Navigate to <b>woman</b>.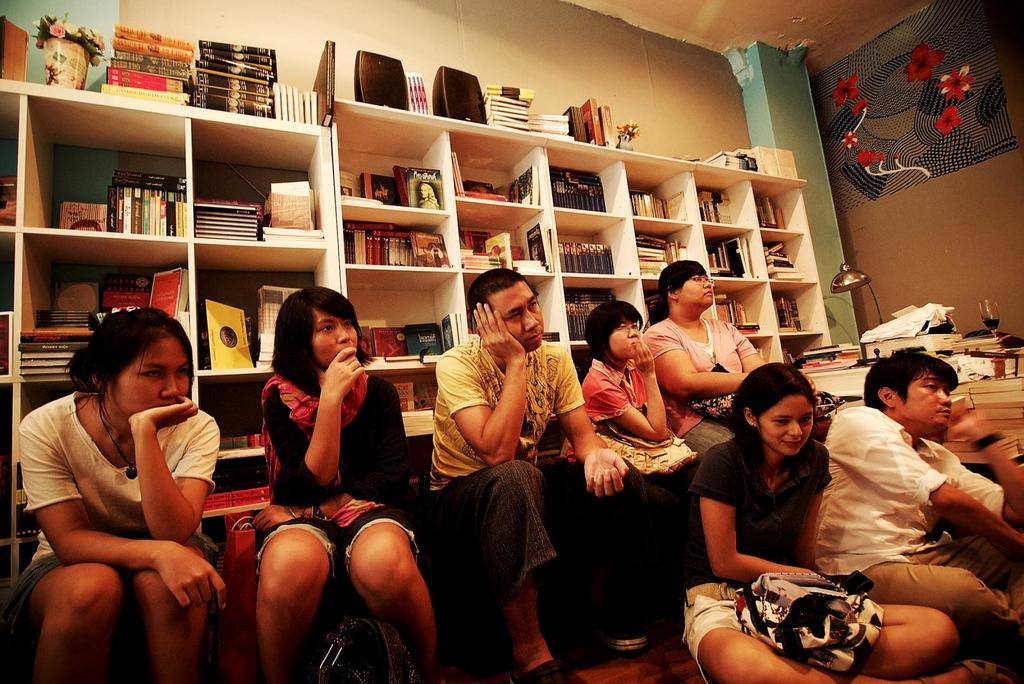
Navigation target: (241,272,406,654).
